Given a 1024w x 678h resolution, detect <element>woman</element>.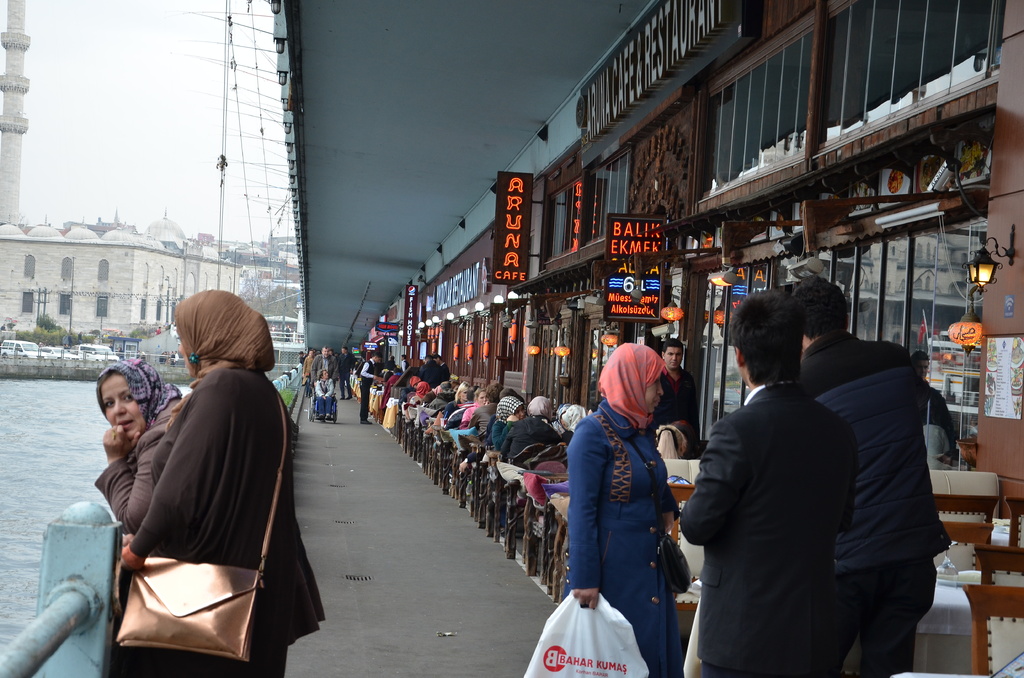
(x1=95, y1=354, x2=326, y2=649).
